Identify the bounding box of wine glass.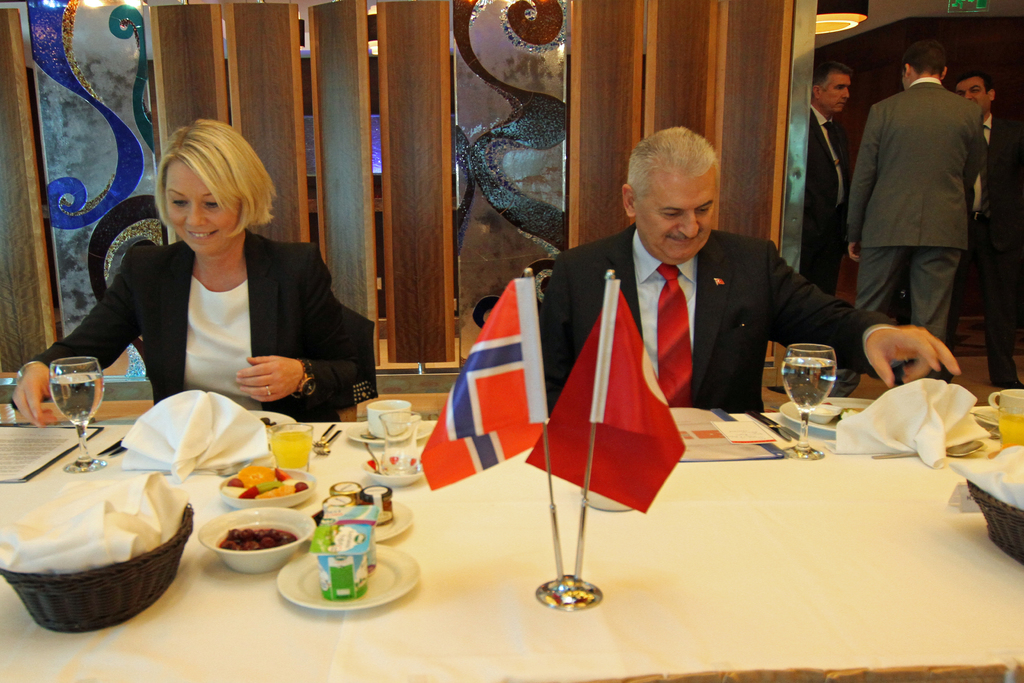
bbox(48, 356, 106, 473).
